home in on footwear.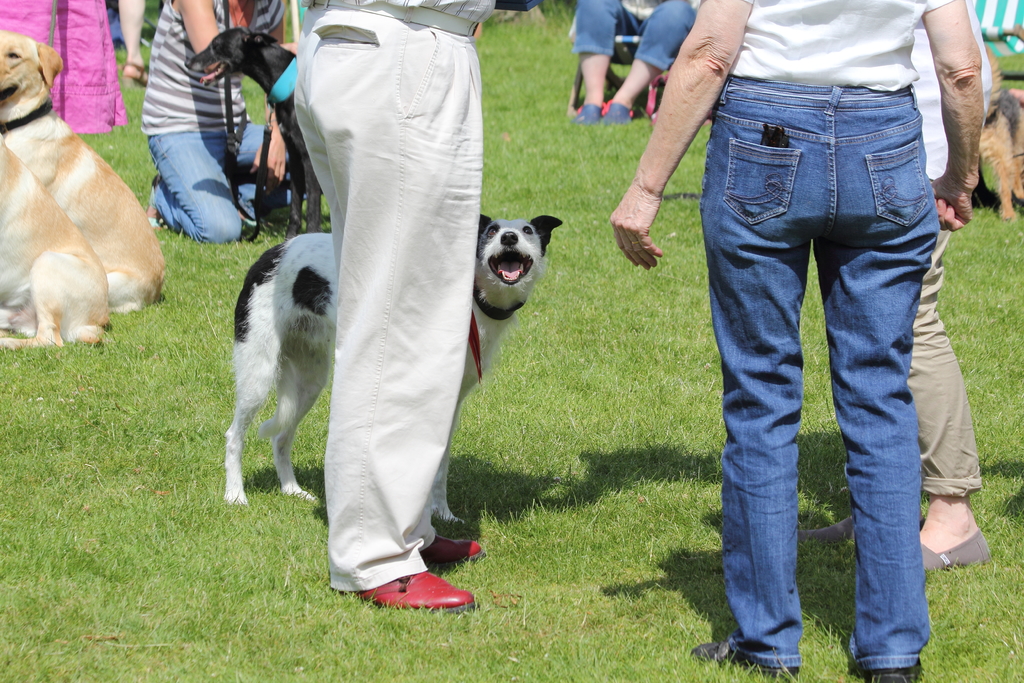
Homed in at crop(348, 572, 478, 611).
